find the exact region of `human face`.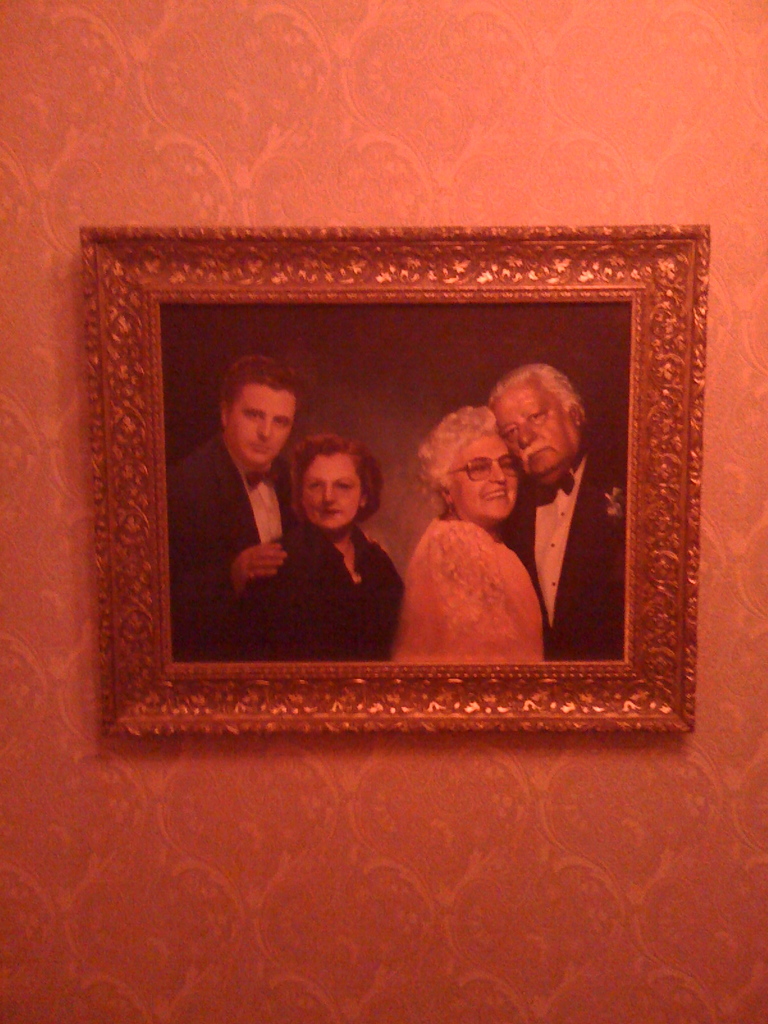
Exact region: region(490, 377, 575, 474).
